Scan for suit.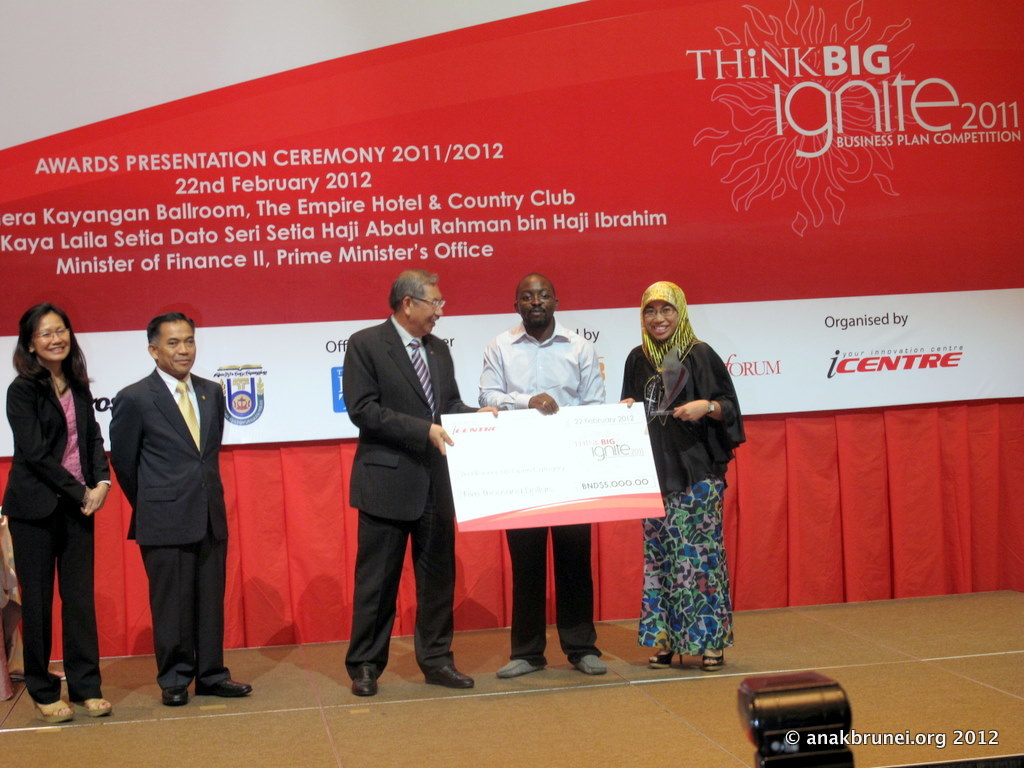
Scan result: pyautogui.locateOnScreen(109, 366, 231, 689).
